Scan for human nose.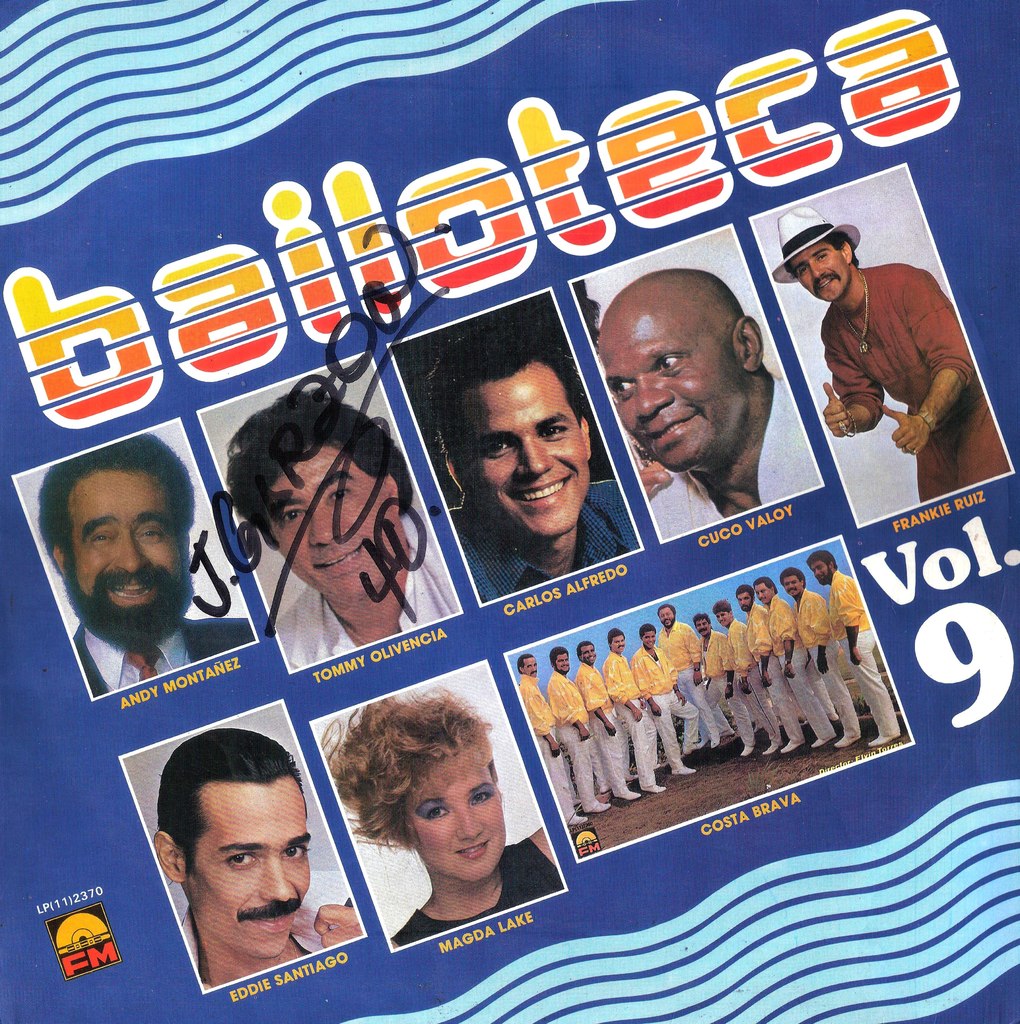
Scan result: {"x1": 809, "y1": 258, "x2": 826, "y2": 280}.
